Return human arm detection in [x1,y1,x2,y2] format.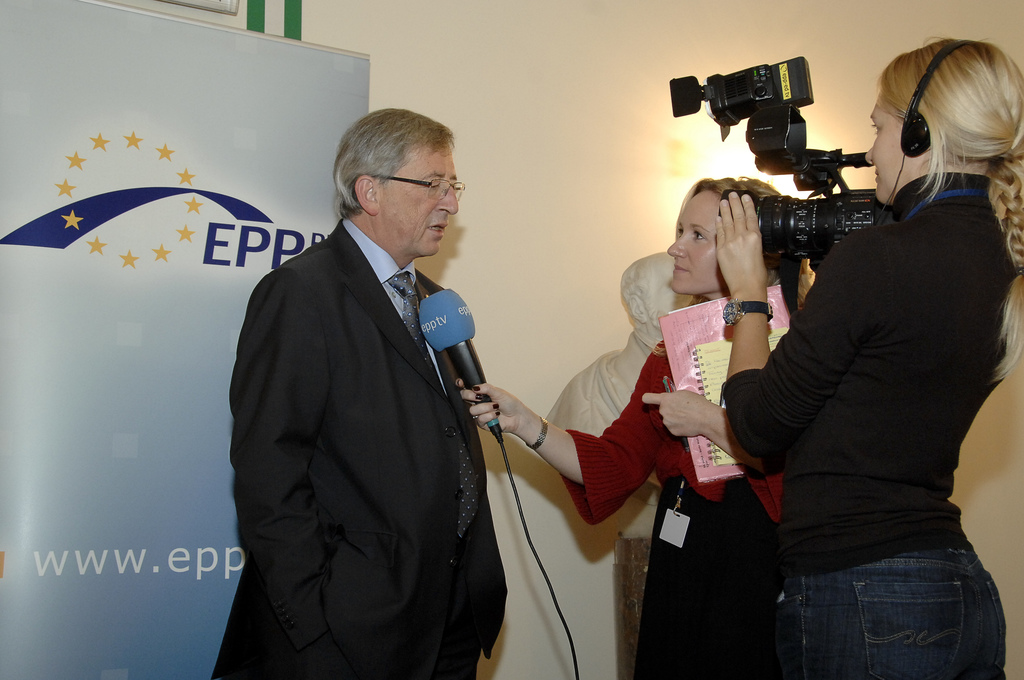
[639,385,787,480].
